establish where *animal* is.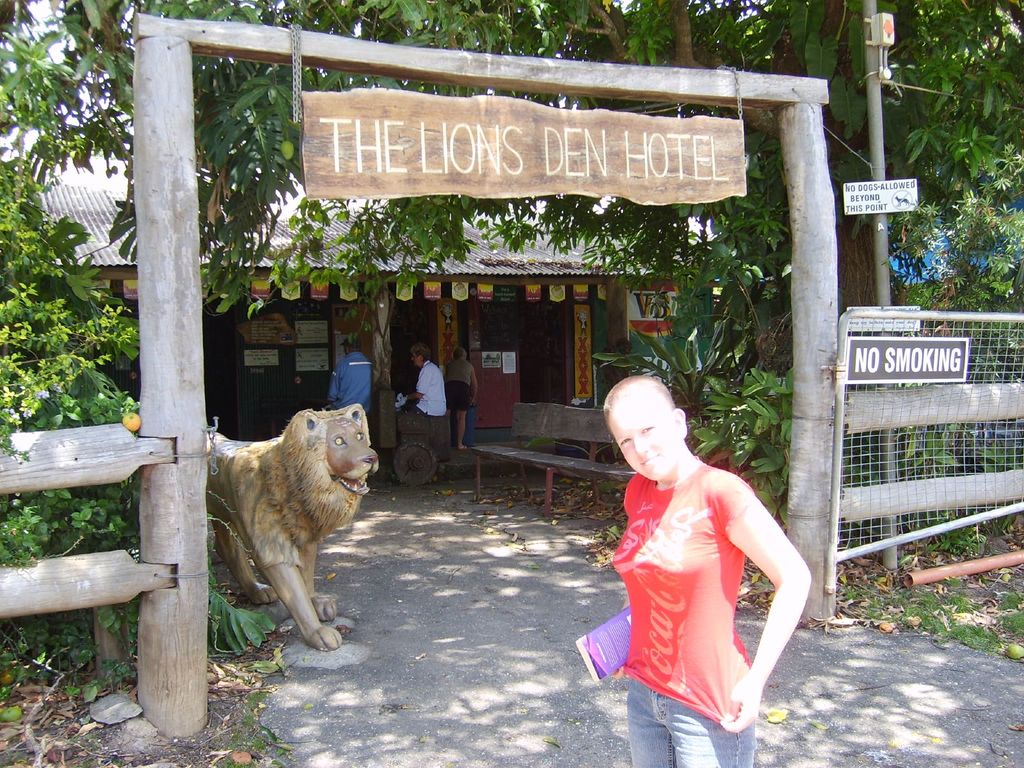
Established at crop(213, 404, 377, 662).
